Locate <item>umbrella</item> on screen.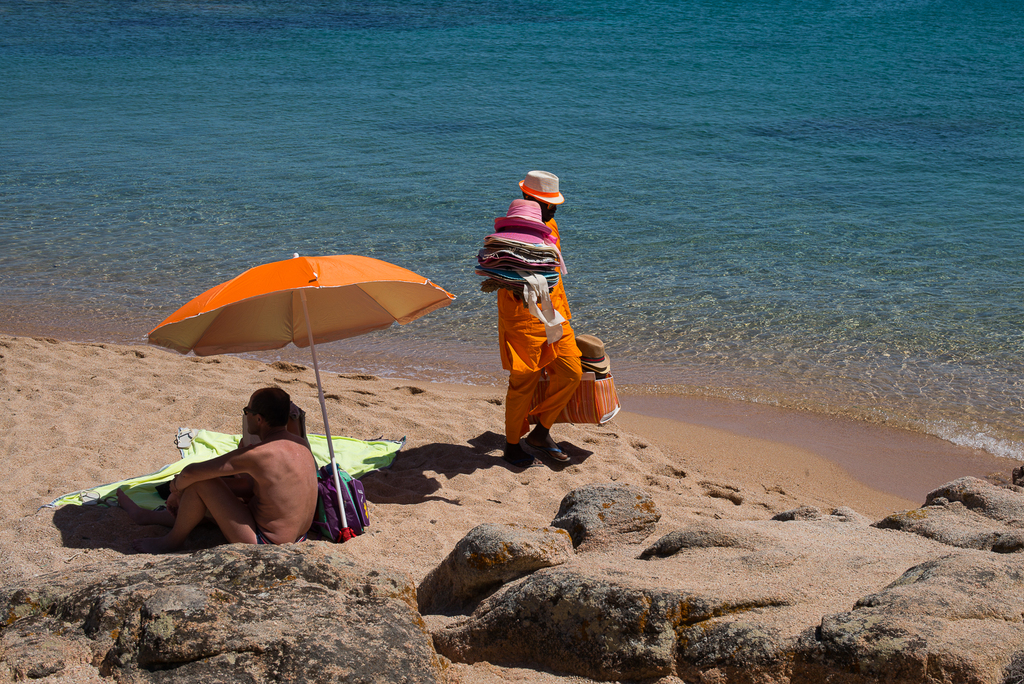
On screen at detection(143, 253, 460, 526).
